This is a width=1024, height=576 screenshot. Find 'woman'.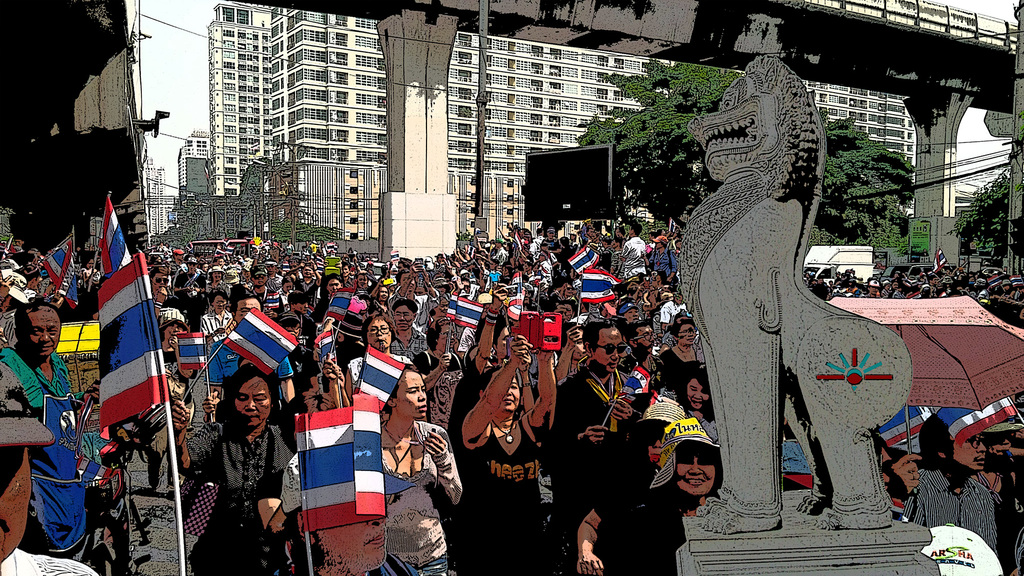
Bounding box: [left=163, top=359, right=301, bottom=575].
